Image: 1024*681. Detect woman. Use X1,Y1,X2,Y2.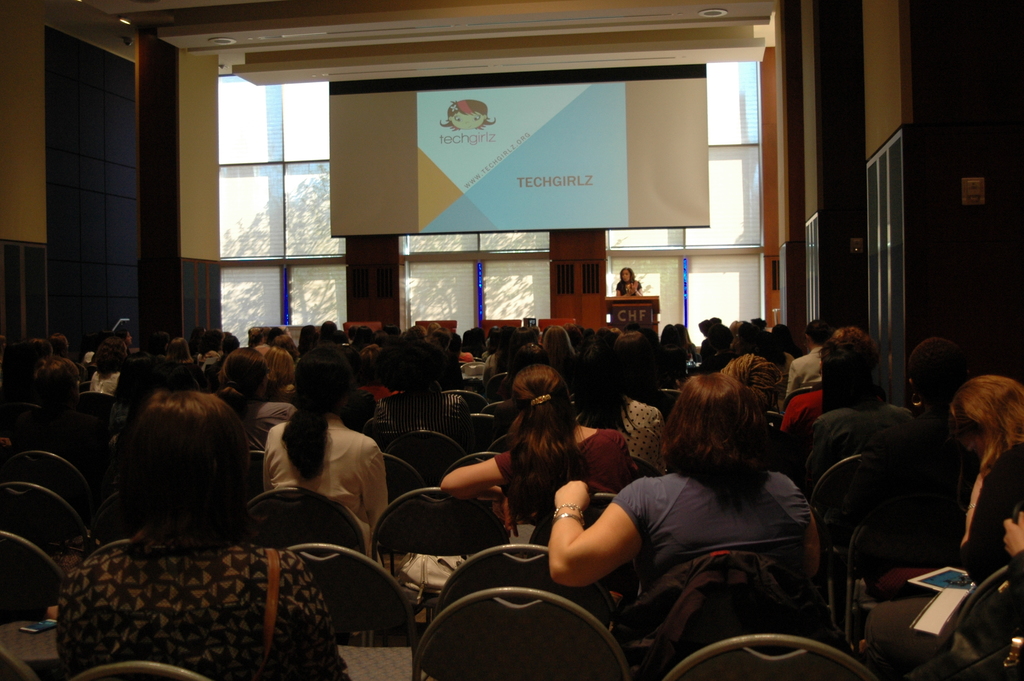
0,332,51,409.
